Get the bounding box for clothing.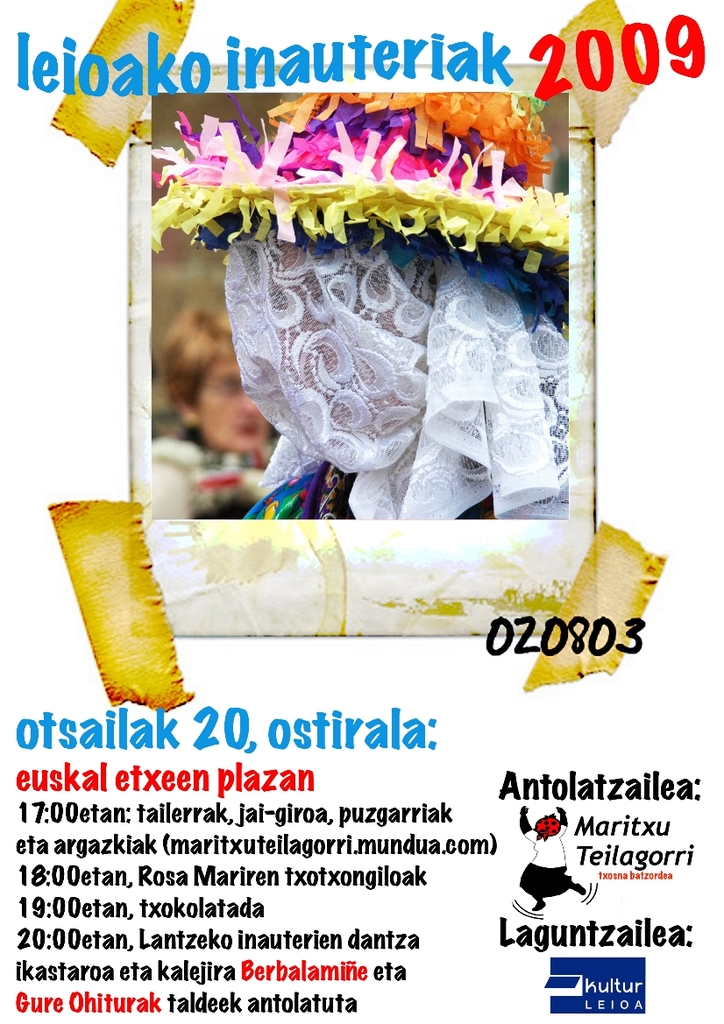
223, 452, 352, 523.
